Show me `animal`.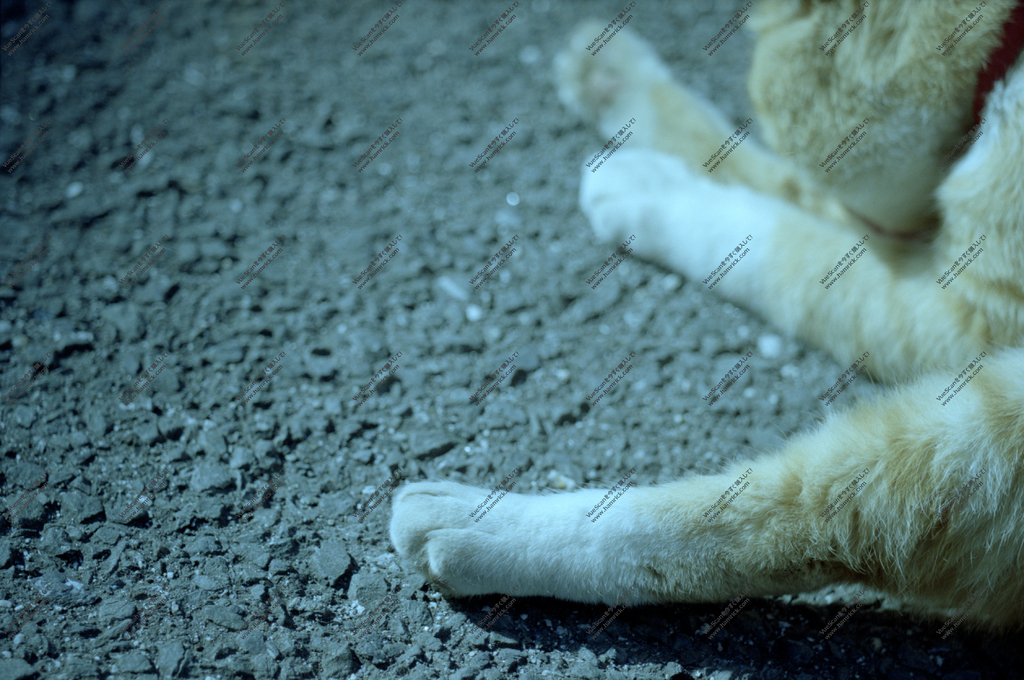
`animal` is here: x1=396, y1=0, x2=1023, y2=625.
